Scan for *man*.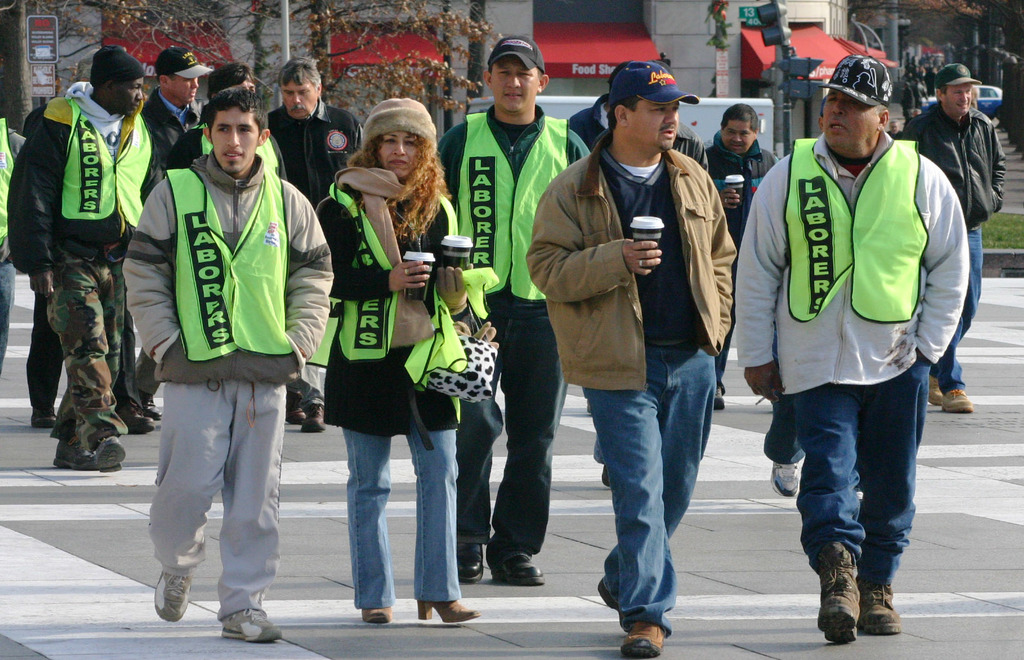
Scan result: [411, 32, 596, 587].
